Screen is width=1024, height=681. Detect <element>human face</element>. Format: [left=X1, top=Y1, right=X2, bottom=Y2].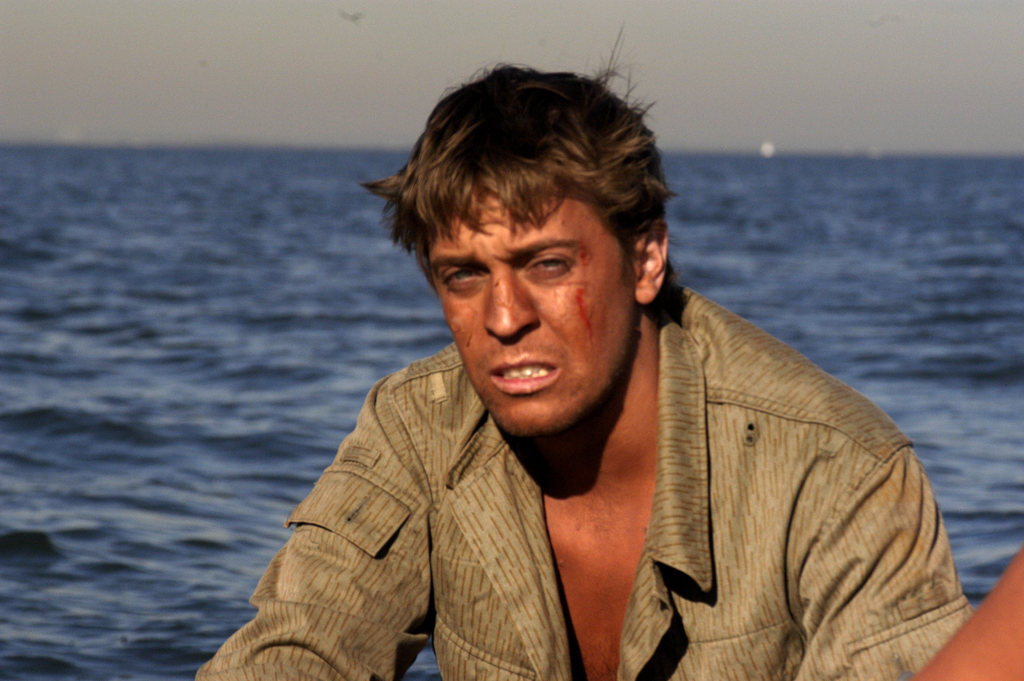
[left=424, top=186, right=641, bottom=439].
